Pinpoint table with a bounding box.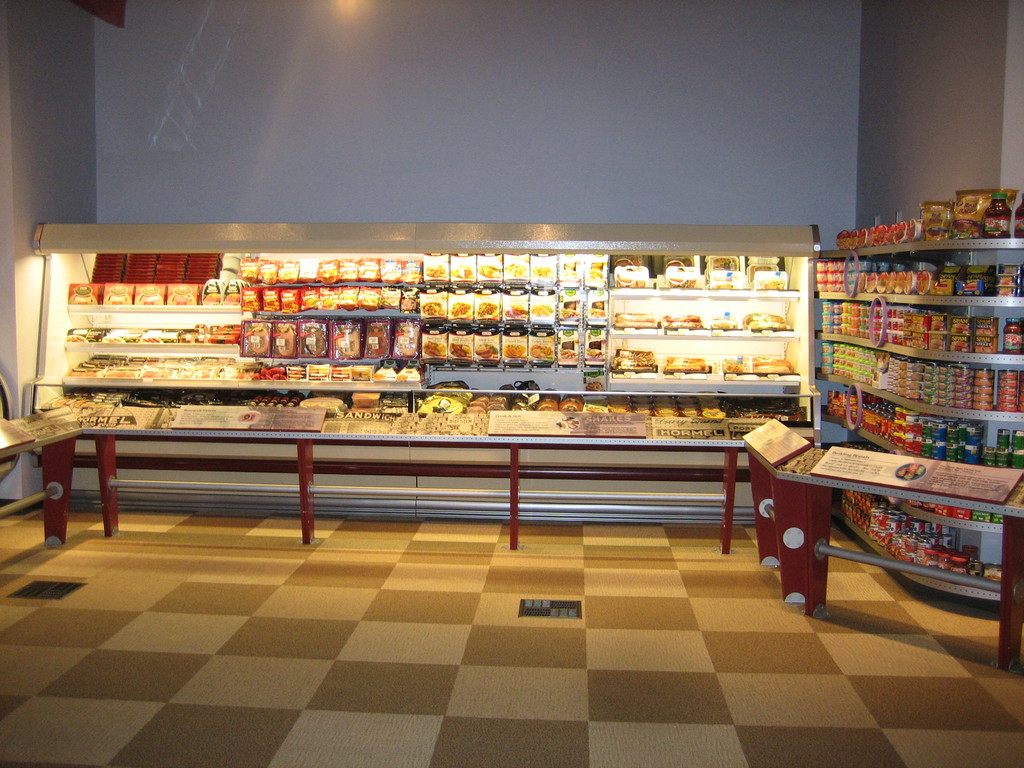
(left=0, top=400, right=1023, bottom=663).
